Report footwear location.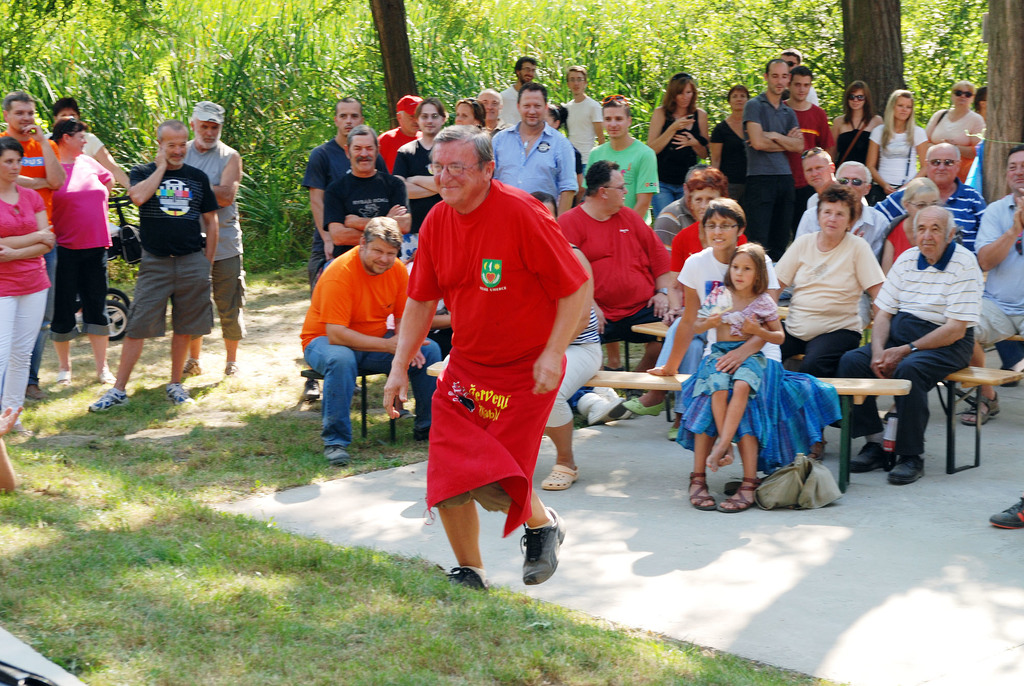
Report: {"x1": 218, "y1": 361, "x2": 238, "y2": 377}.
